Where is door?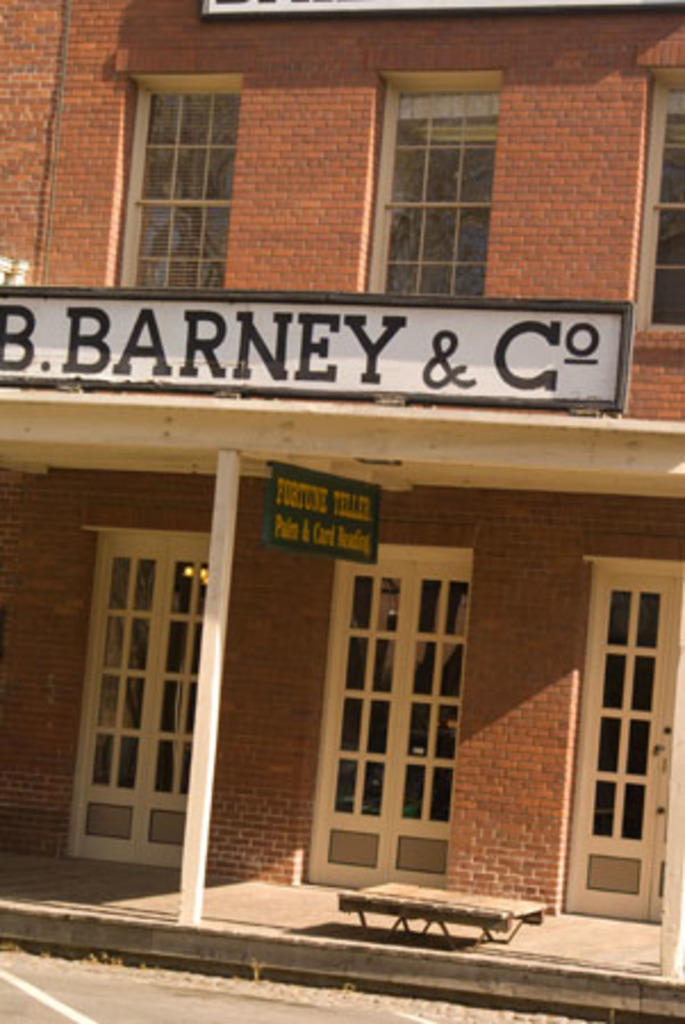
<region>649, 571, 680, 917</region>.
